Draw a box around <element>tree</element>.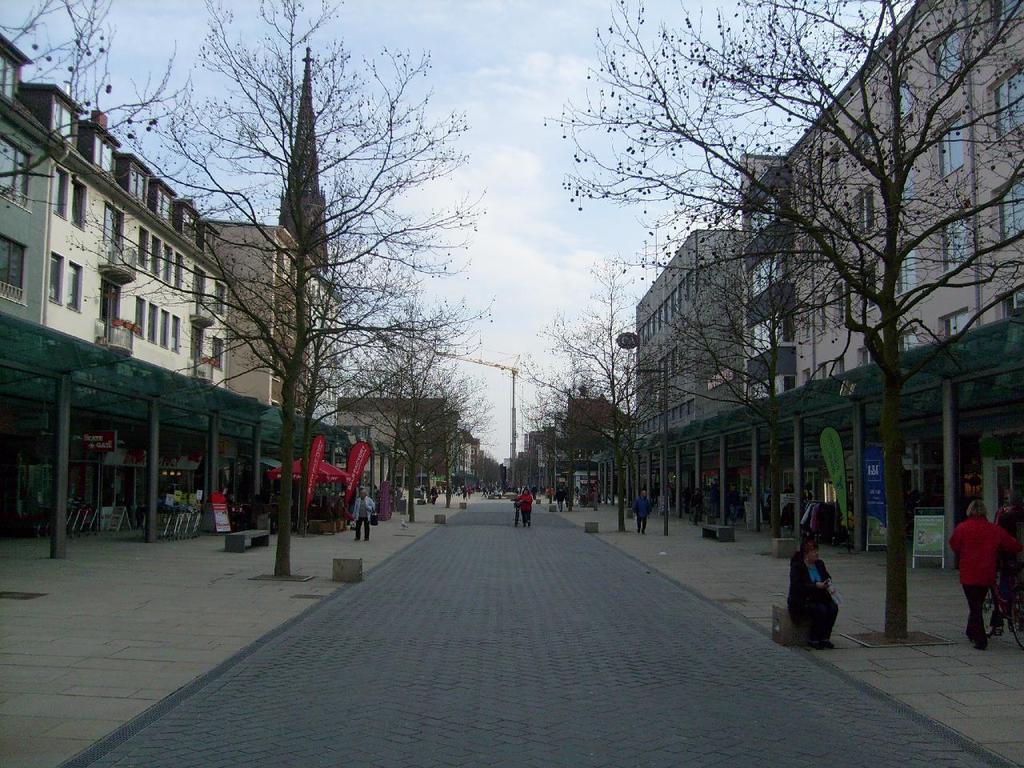
Rect(64, 0, 530, 580).
